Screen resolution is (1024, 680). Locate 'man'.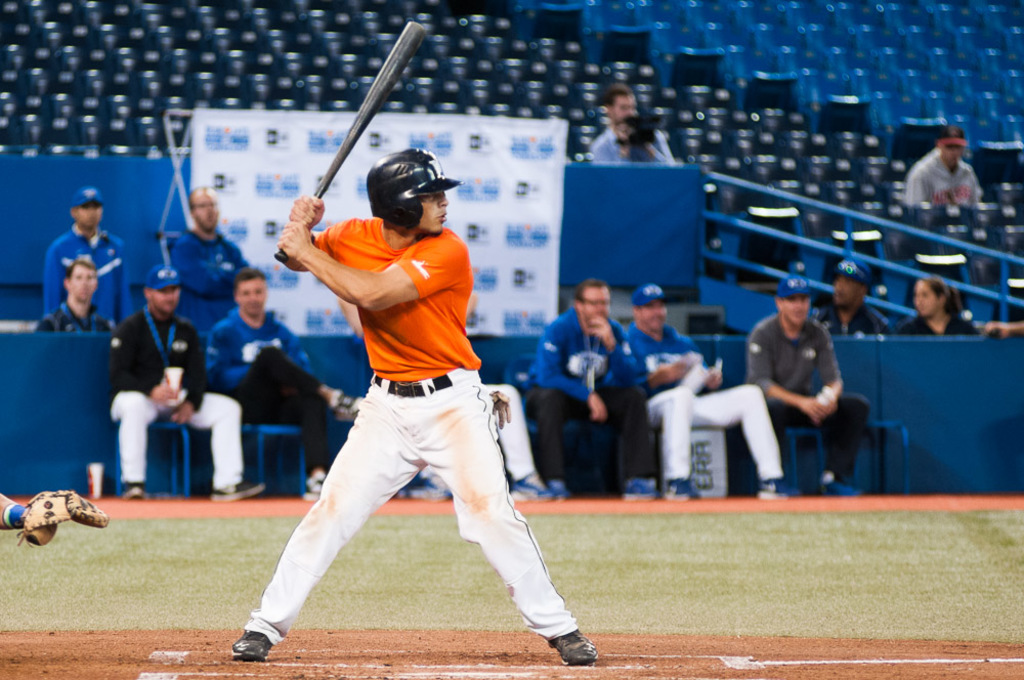
[x1=166, y1=181, x2=250, y2=336].
